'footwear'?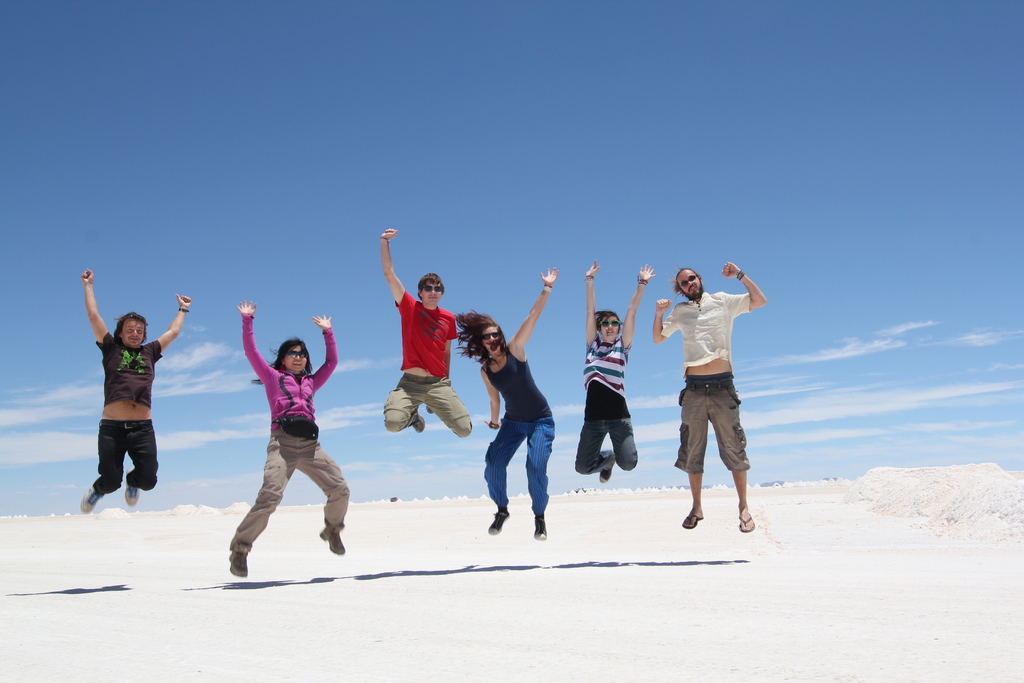
[600, 470, 611, 483]
